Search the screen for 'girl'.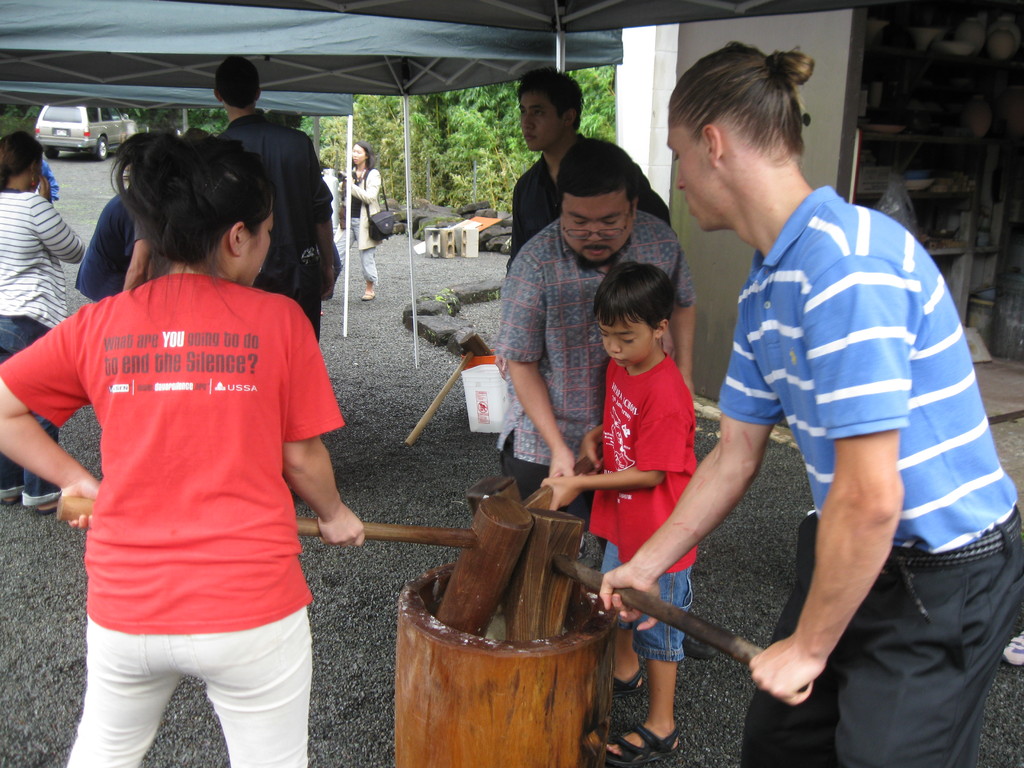
Found at x1=0, y1=127, x2=365, y2=767.
